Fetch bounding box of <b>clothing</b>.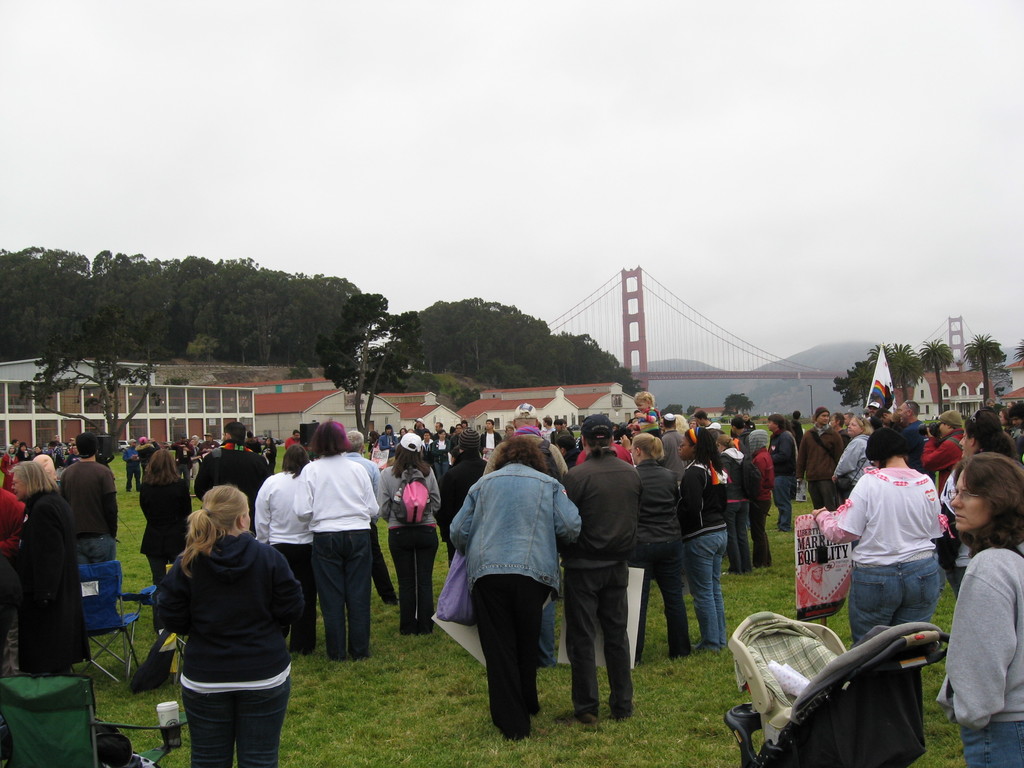
Bbox: {"x1": 836, "y1": 434, "x2": 870, "y2": 499}.
